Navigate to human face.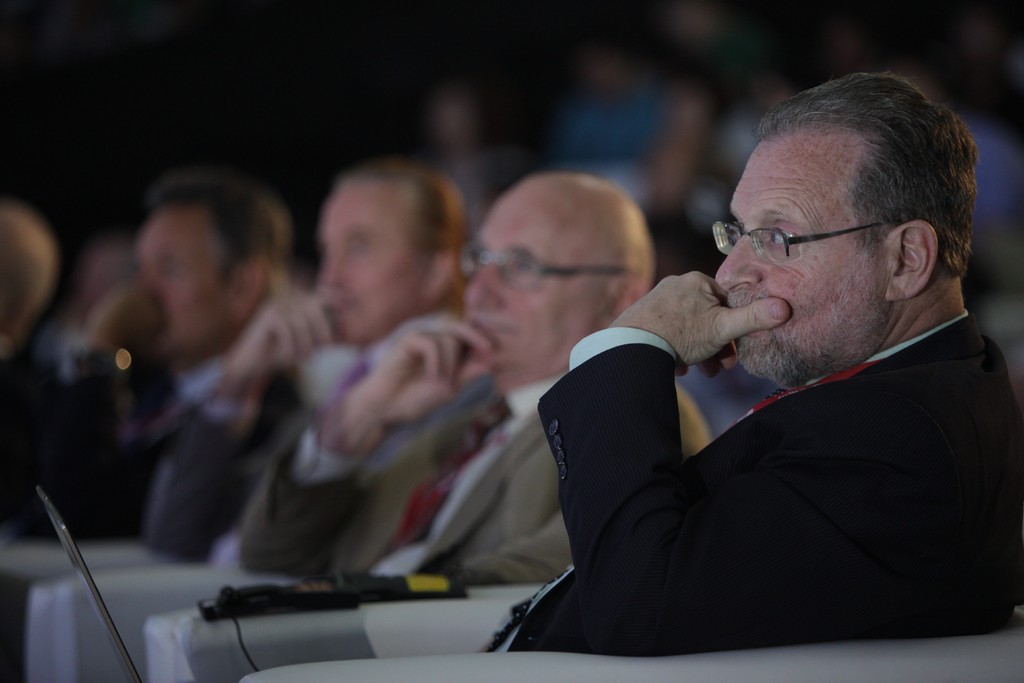
Navigation target: (x1=133, y1=206, x2=230, y2=356).
